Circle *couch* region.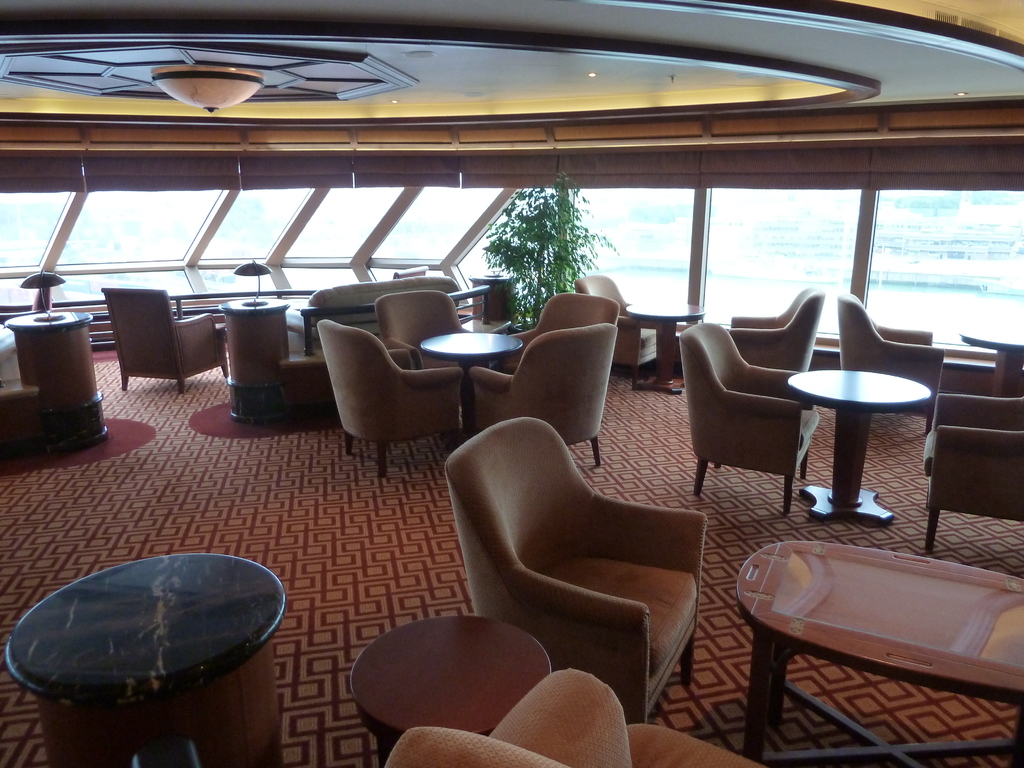
Region: (left=379, top=671, right=773, bottom=767).
